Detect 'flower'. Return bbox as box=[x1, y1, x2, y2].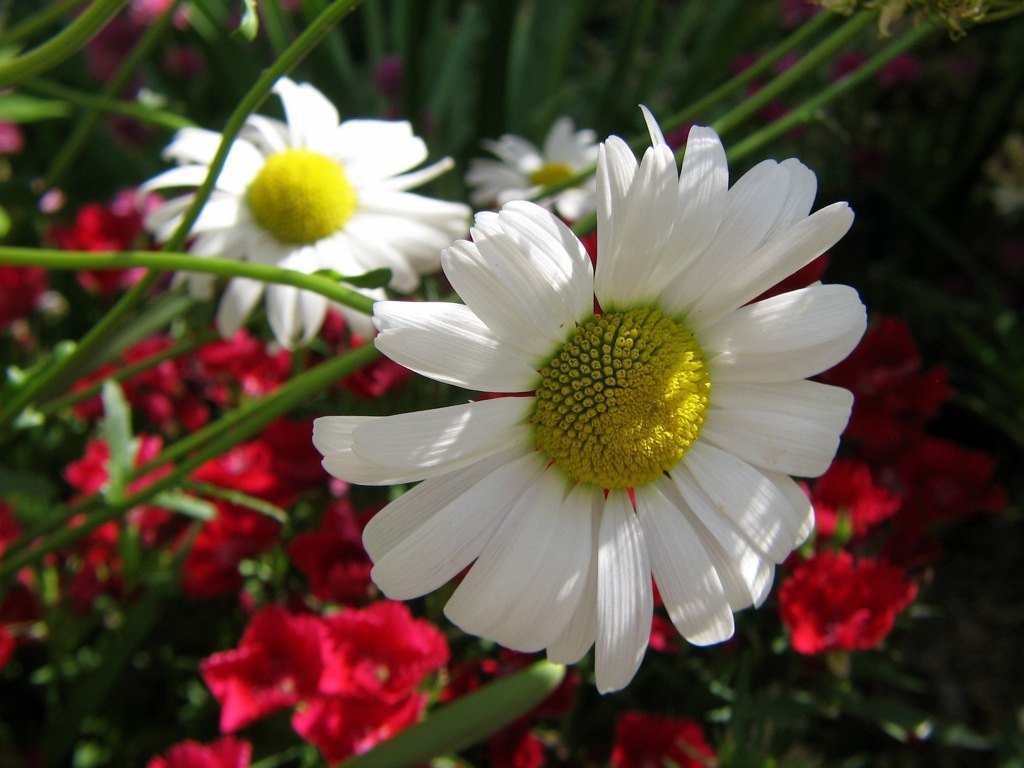
box=[131, 73, 470, 352].
